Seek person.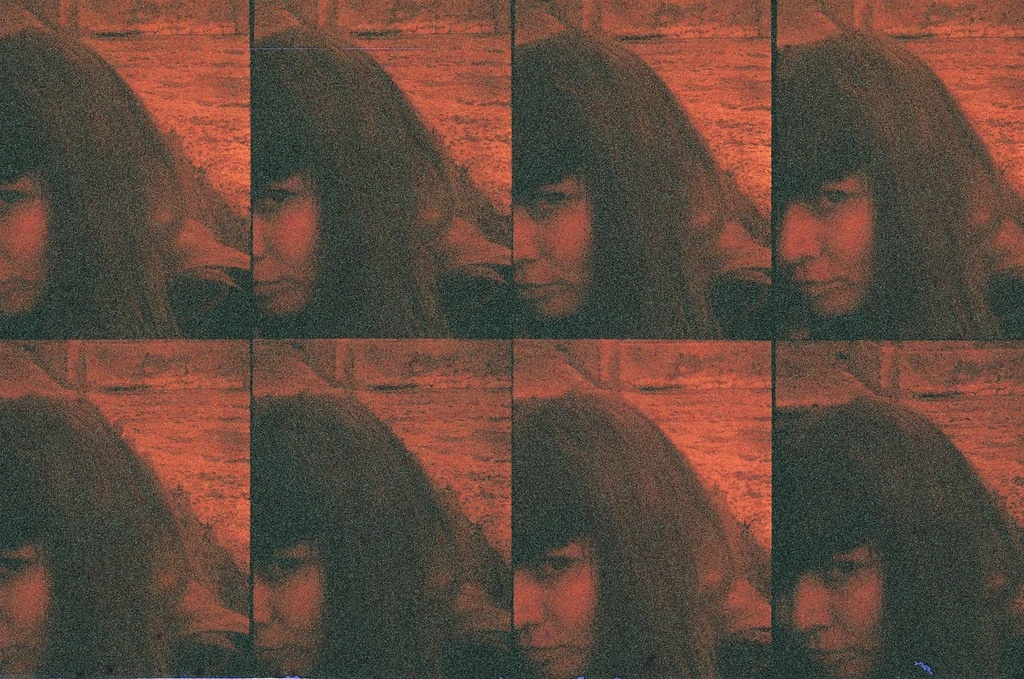
<region>0, 387, 251, 678</region>.
